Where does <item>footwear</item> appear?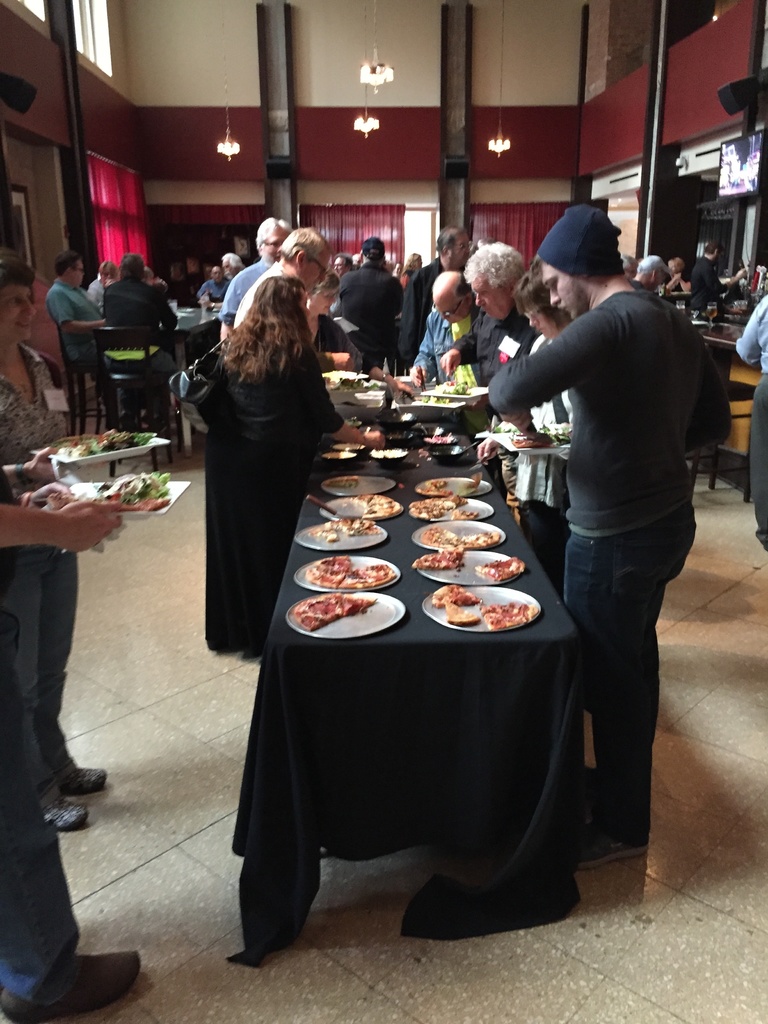
Appears at l=44, t=783, r=88, b=833.
